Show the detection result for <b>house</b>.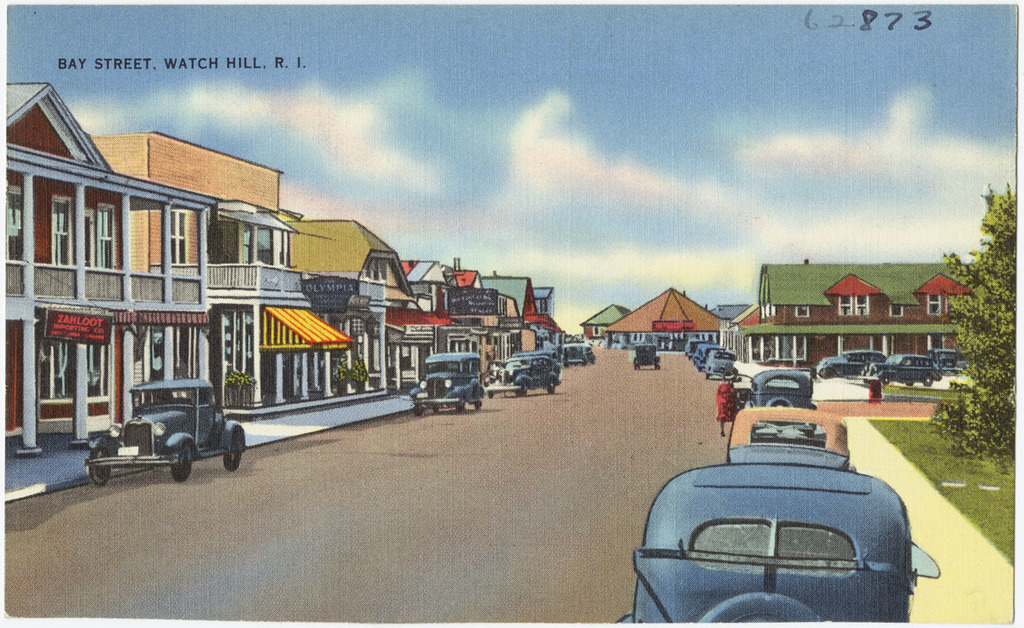
bbox=[719, 261, 980, 370].
